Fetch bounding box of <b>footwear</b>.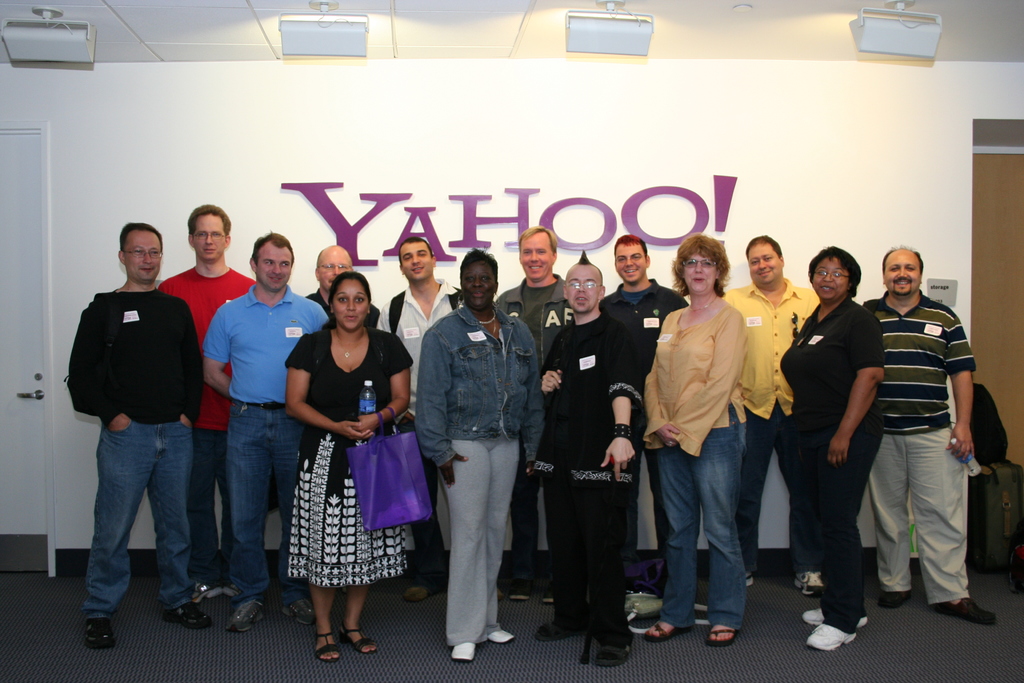
Bbox: 799:607:869:630.
